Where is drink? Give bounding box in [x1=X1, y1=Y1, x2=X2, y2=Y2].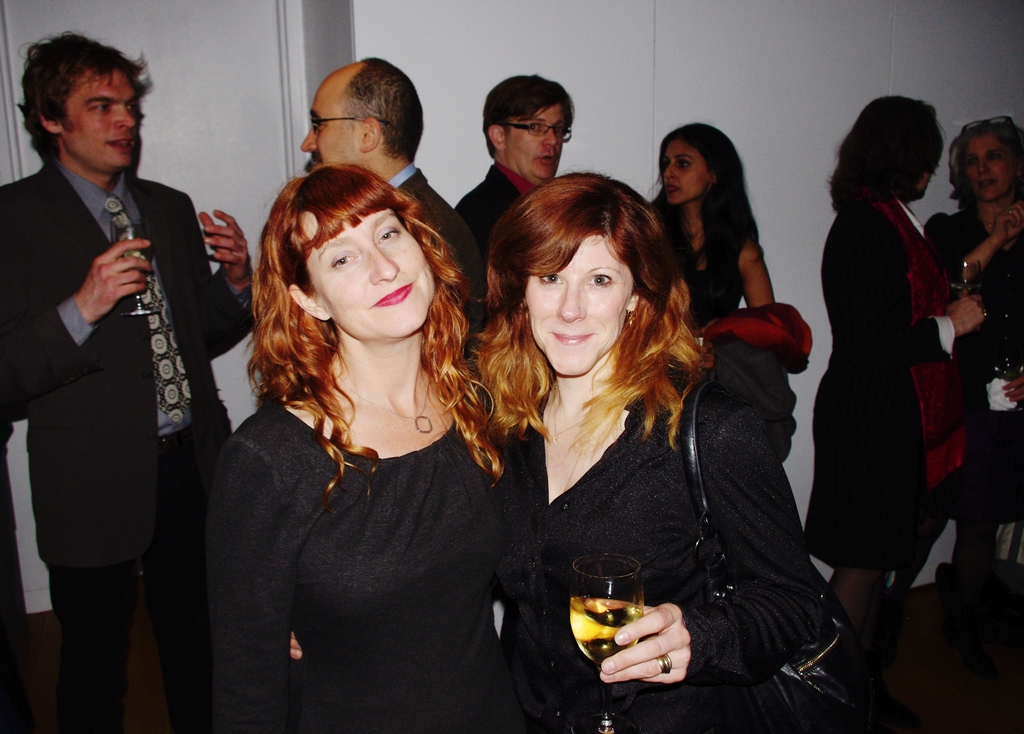
[x1=579, y1=580, x2=687, y2=685].
